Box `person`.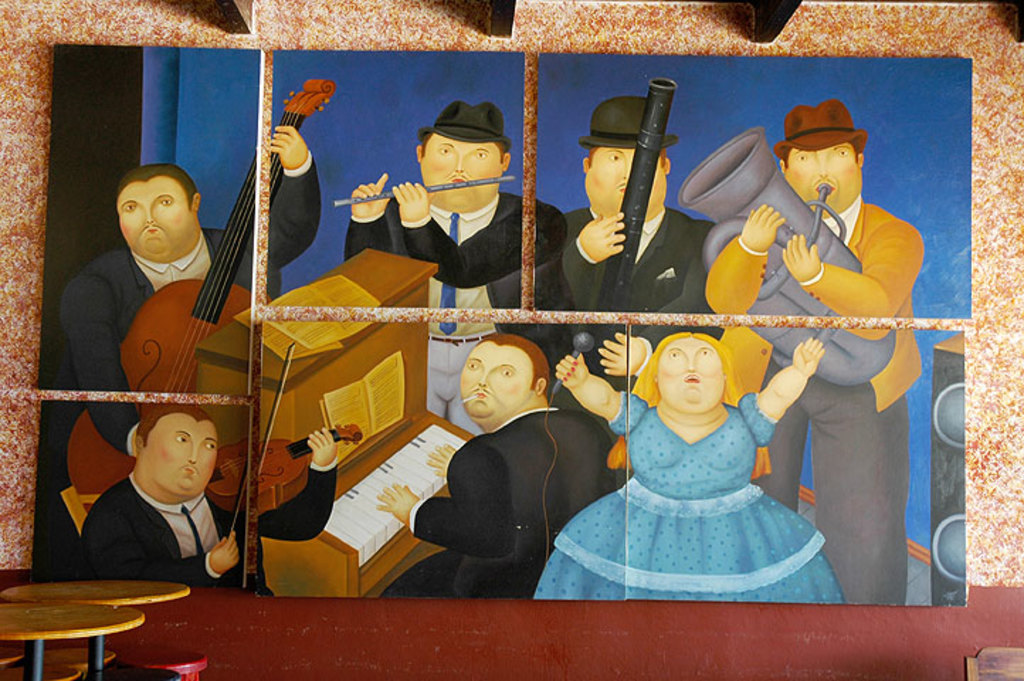
553, 84, 718, 393.
